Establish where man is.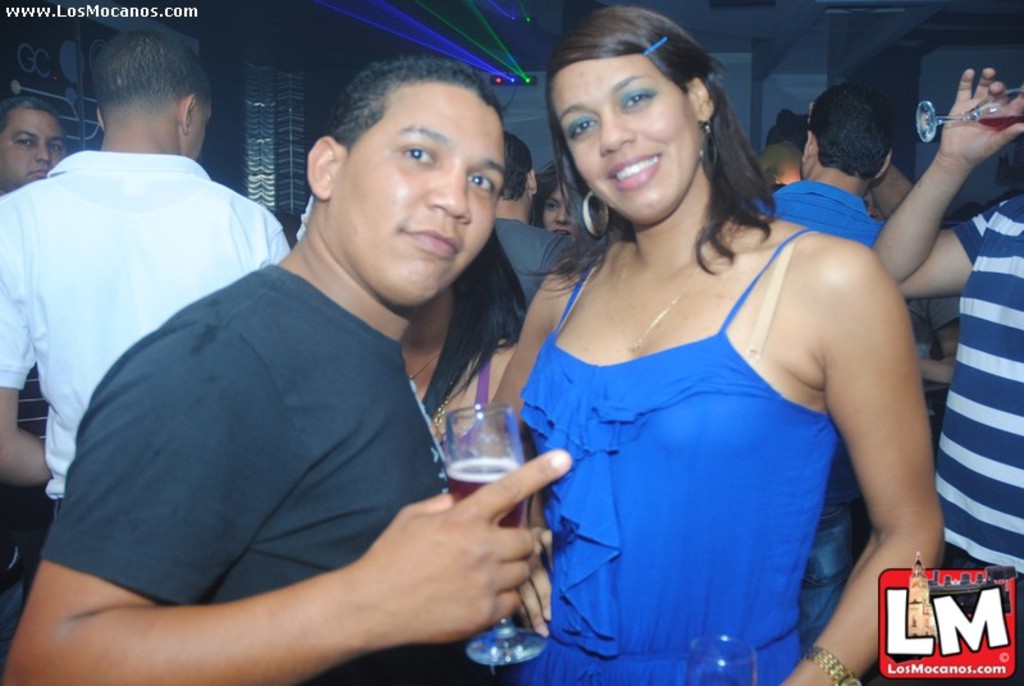
Established at {"left": 755, "top": 78, "right": 919, "bottom": 654}.
